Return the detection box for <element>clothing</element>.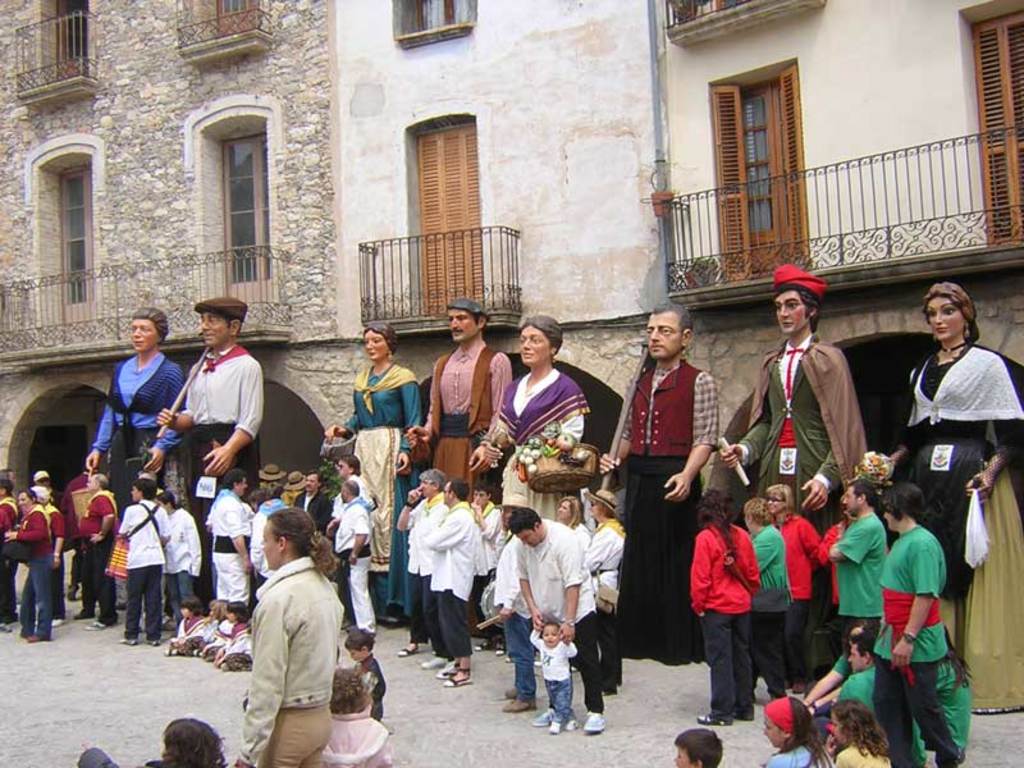
[x1=817, y1=520, x2=845, y2=599].
